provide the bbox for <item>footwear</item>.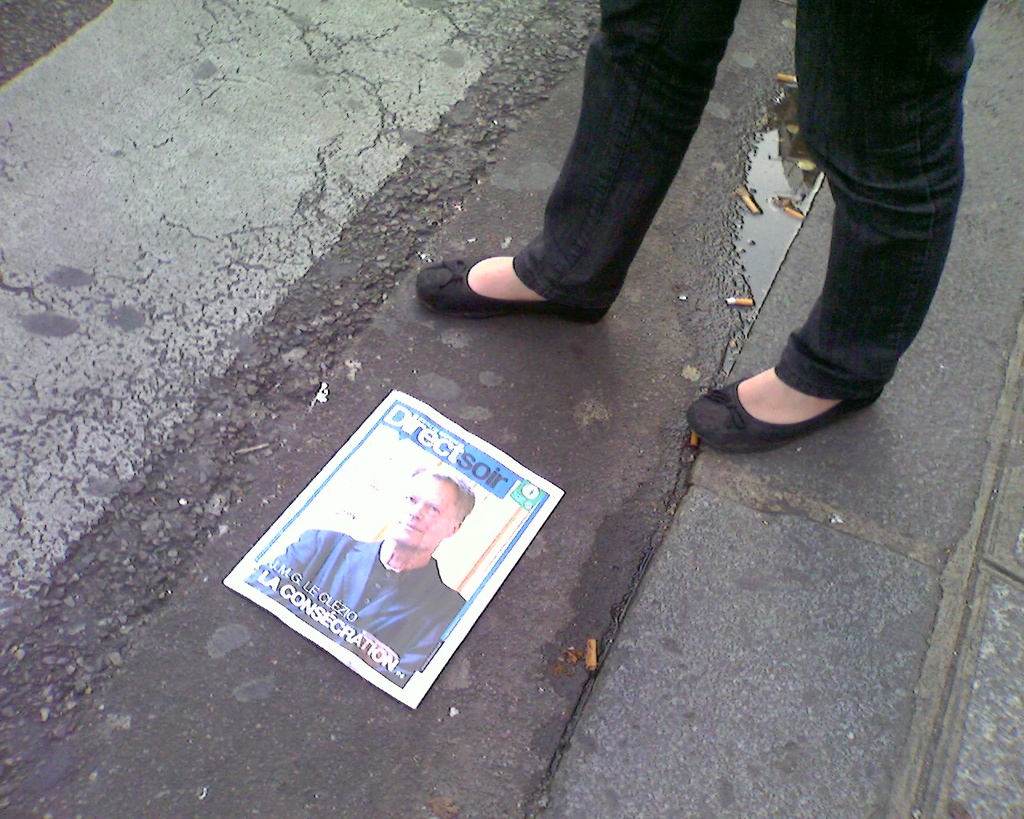
{"left": 684, "top": 374, "right": 890, "bottom": 452}.
